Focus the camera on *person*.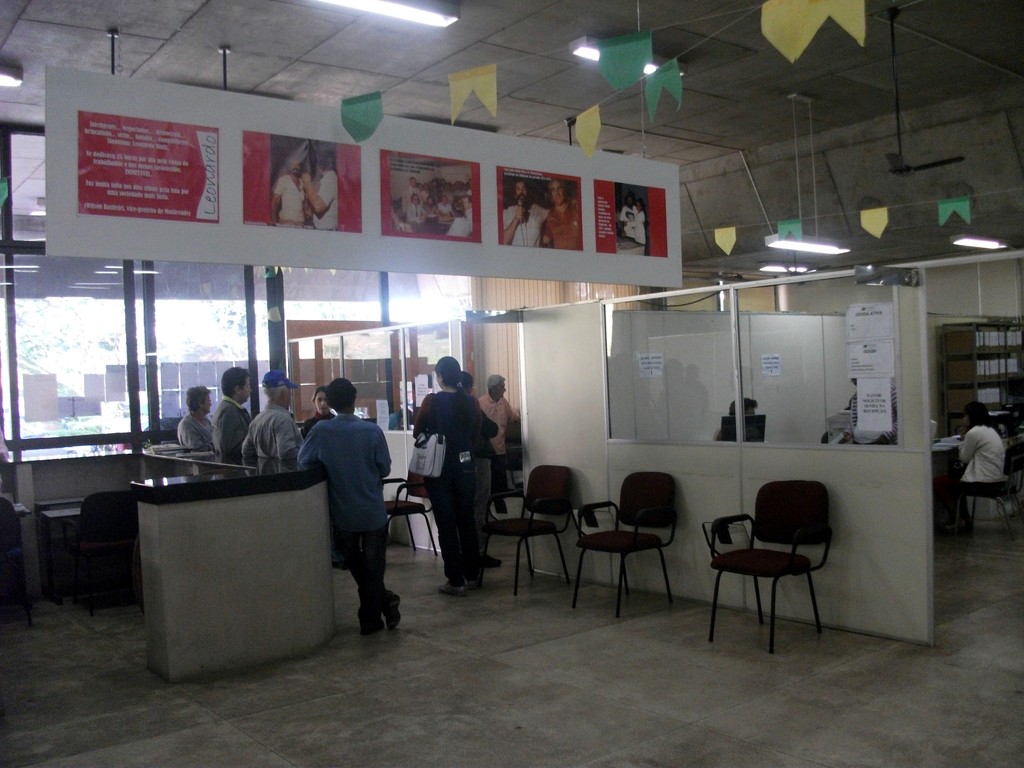
Focus region: box(812, 372, 901, 446).
